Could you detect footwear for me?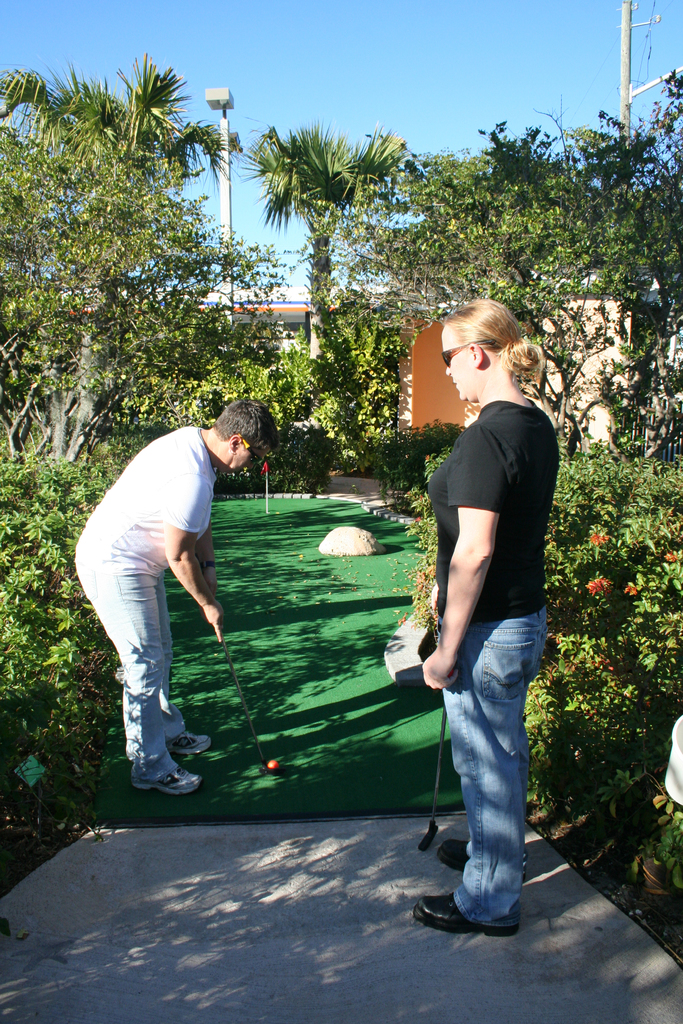
Detection result: region(431, 889, 515, 938).
